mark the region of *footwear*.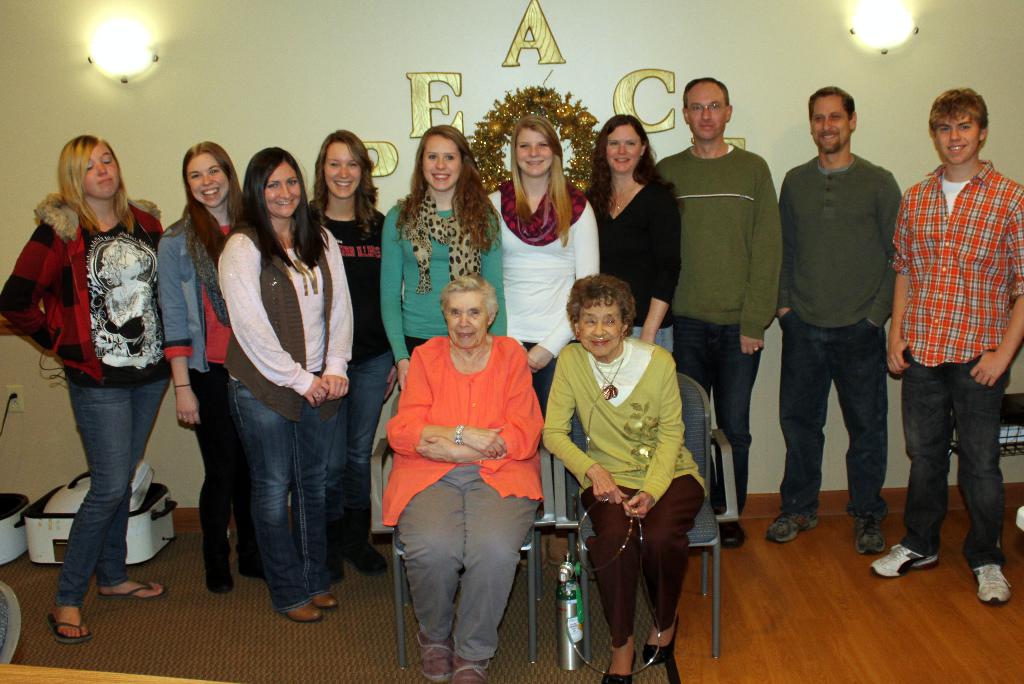
Region: bbox(346, 542, 388, 577).
